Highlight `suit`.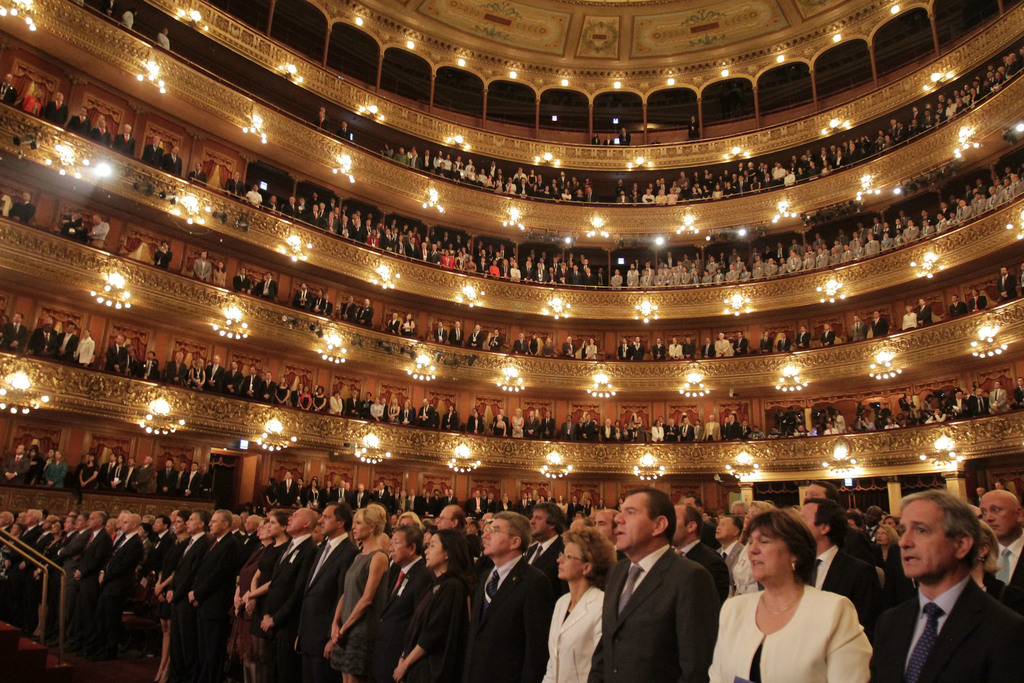
Highlighted region: Rect(701, 343, 717, 359).
